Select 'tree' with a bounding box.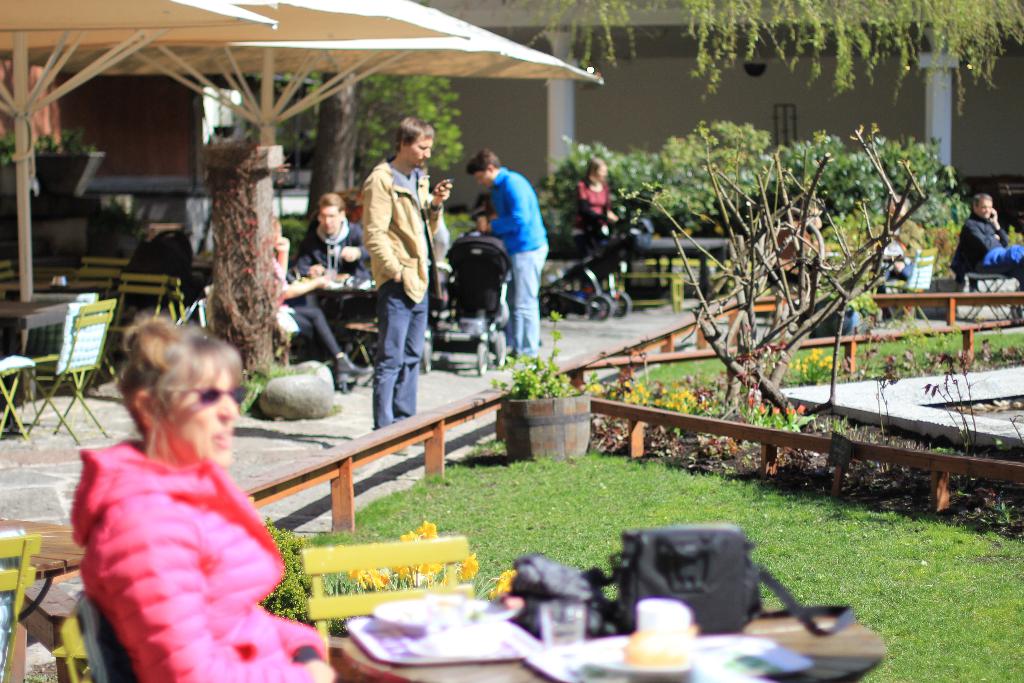
(x1=506, y1=1, x2=1023, y2=117).
